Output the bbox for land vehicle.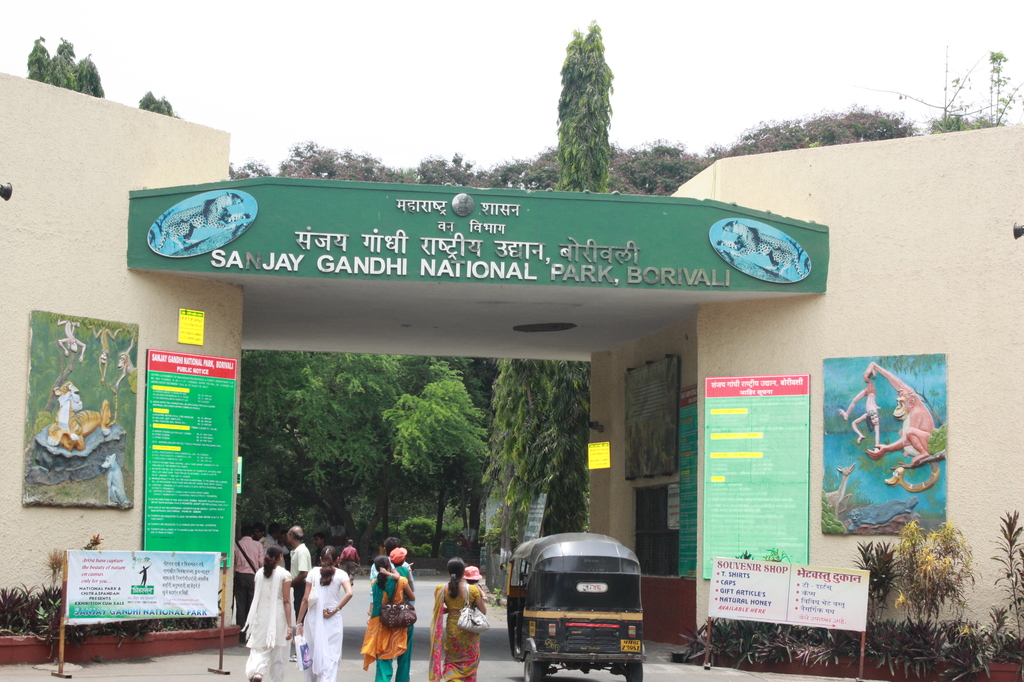
bbox(503, 532, 644, 681).
